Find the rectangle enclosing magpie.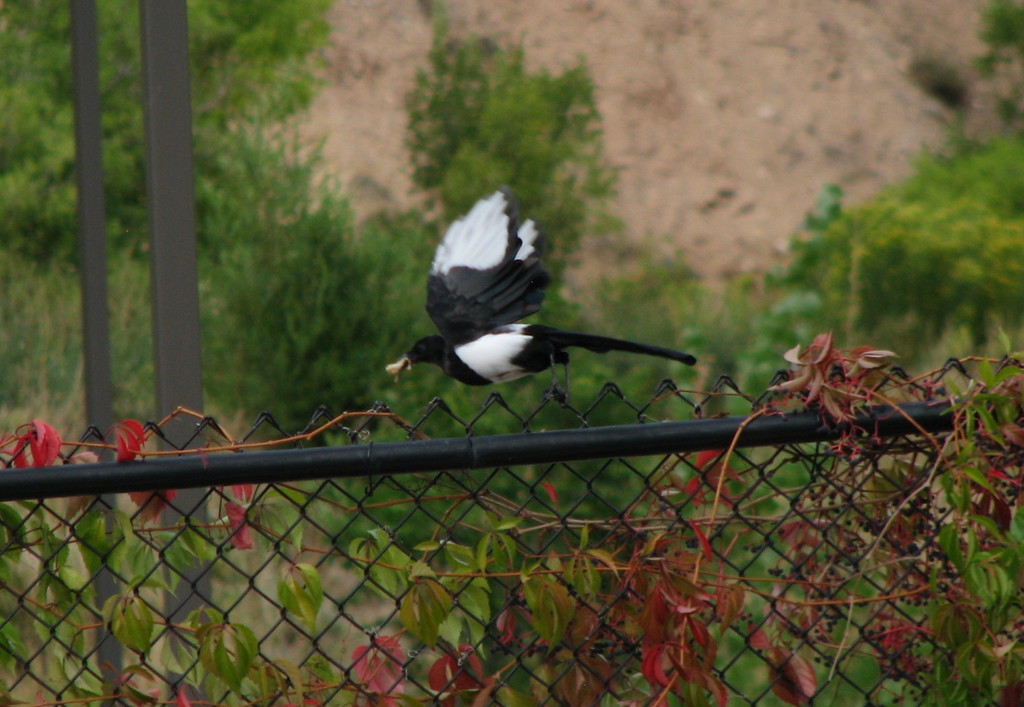
(x1=398, y1=189, x2=705, y2=395).
